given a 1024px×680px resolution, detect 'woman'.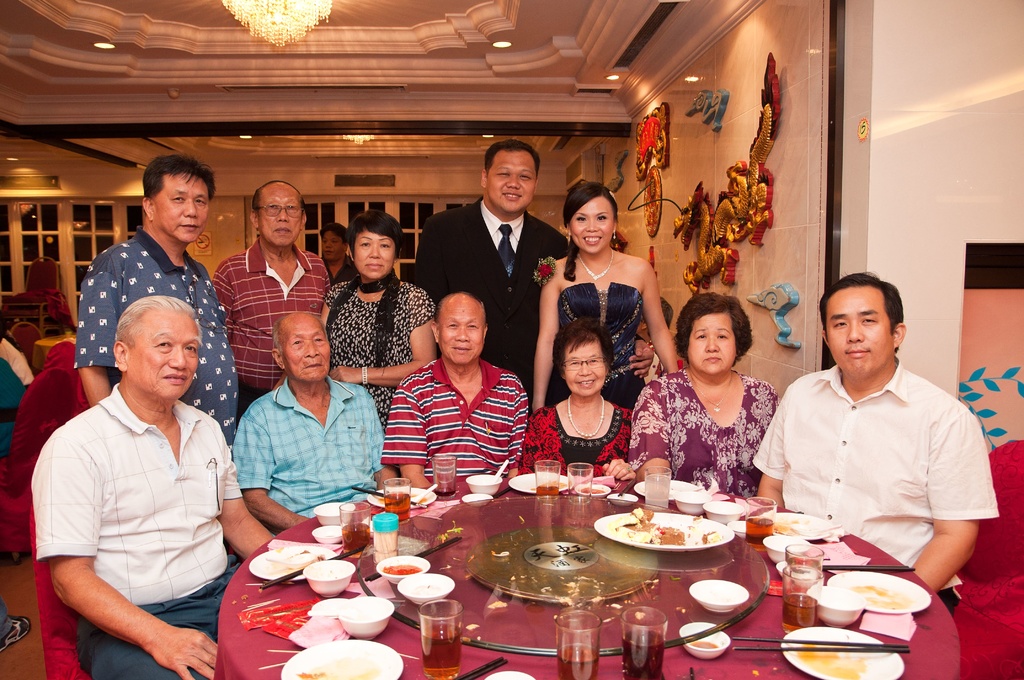
<box>529,180,679,411</box>.
